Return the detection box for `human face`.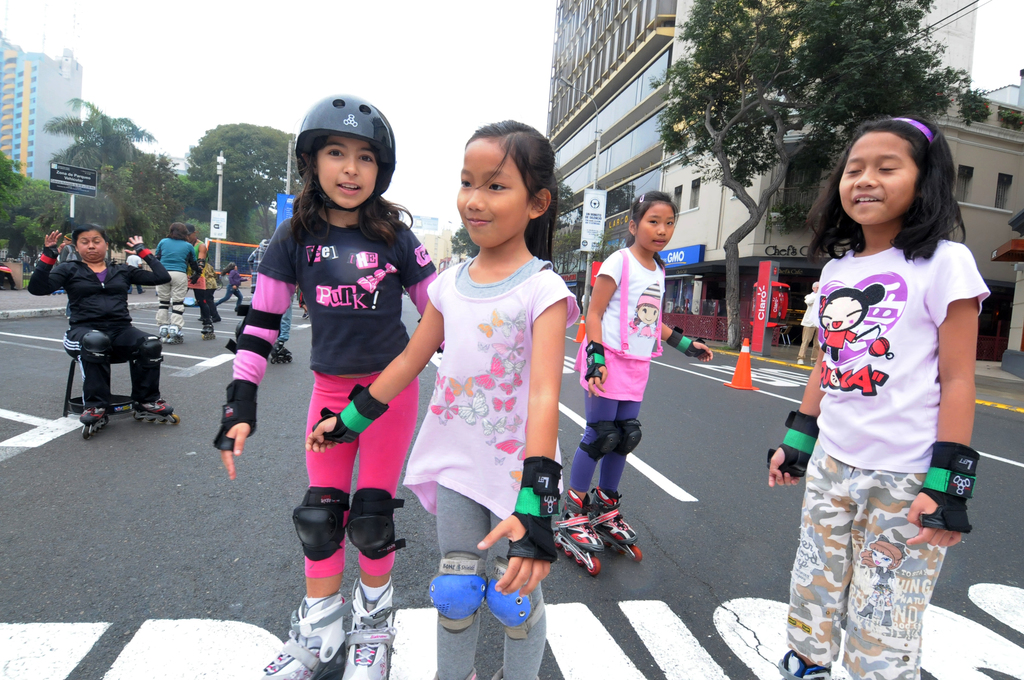
76/231/113/268.
